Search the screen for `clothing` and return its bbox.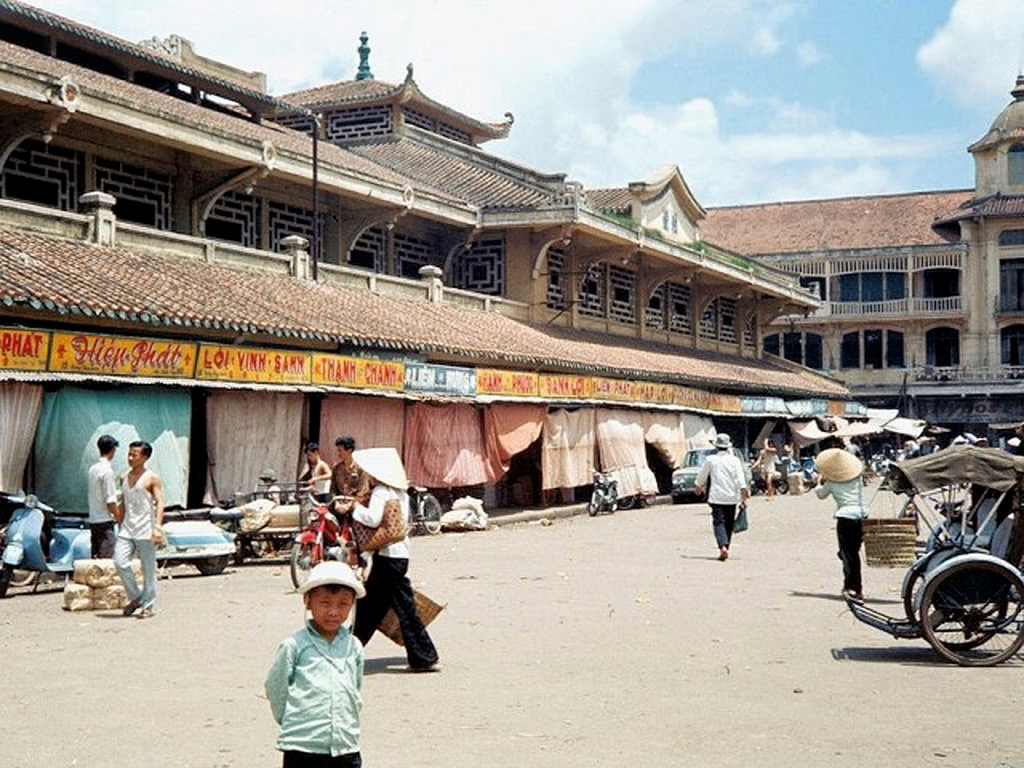
Found: (left=108, top=472, right=168, bottom=602).
